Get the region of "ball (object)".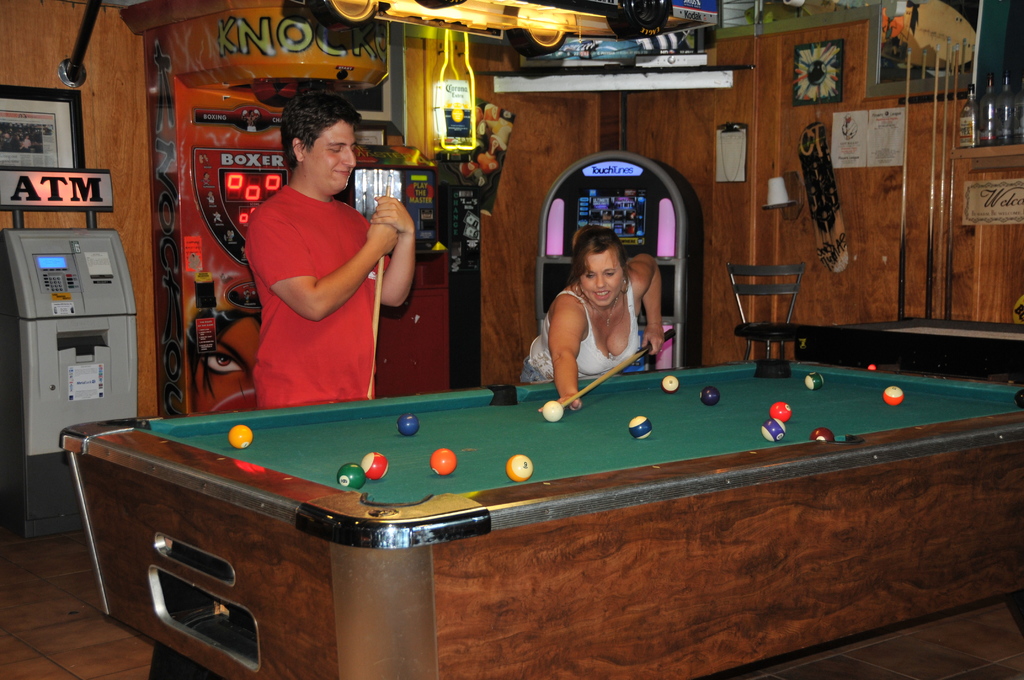
[771, 404, 792, 418].
